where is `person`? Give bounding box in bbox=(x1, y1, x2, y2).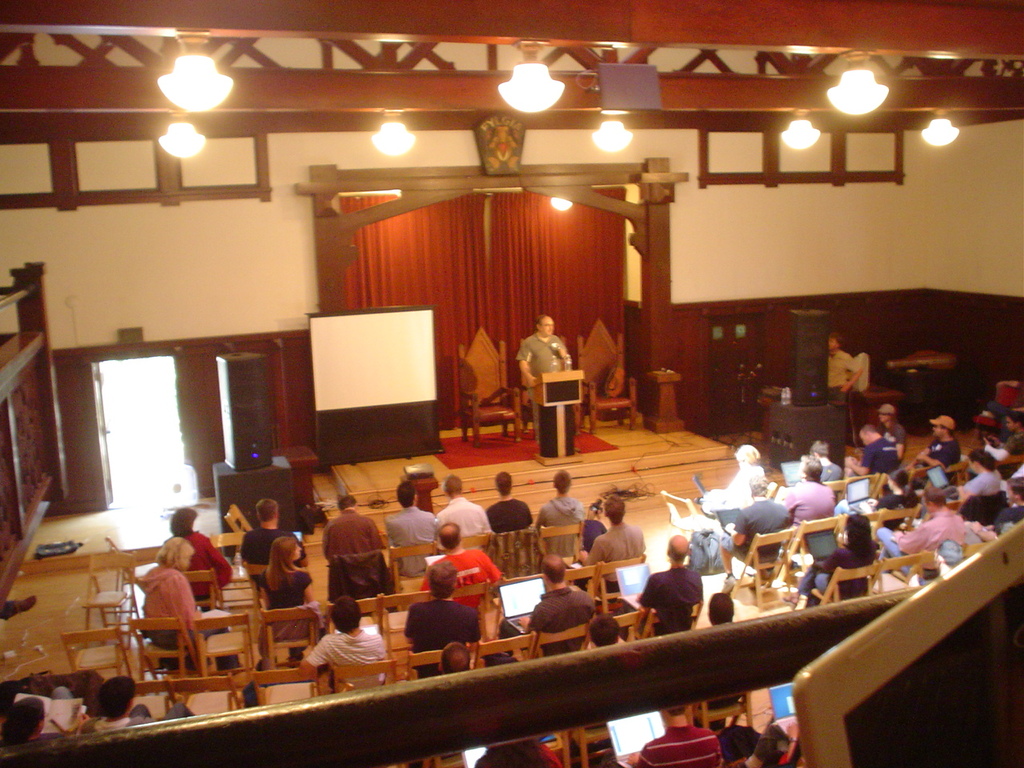
bbox=(877, 478, 962, 582).
